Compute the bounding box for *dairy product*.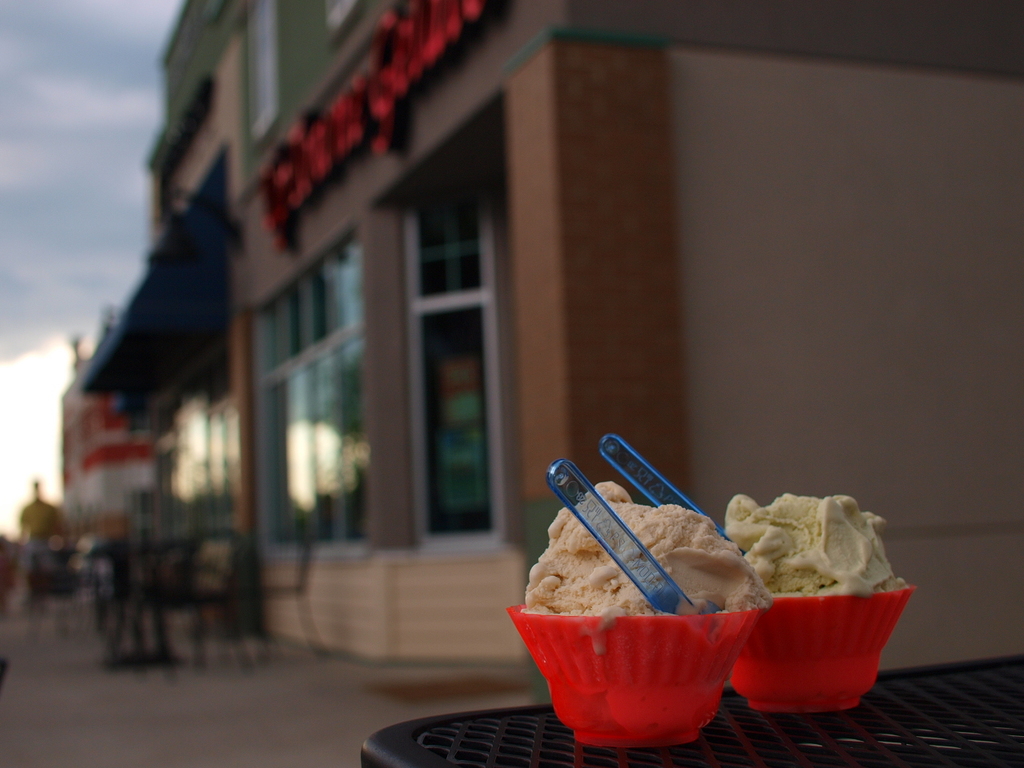
x1=742 y1=482 x2=921 y2=602.
